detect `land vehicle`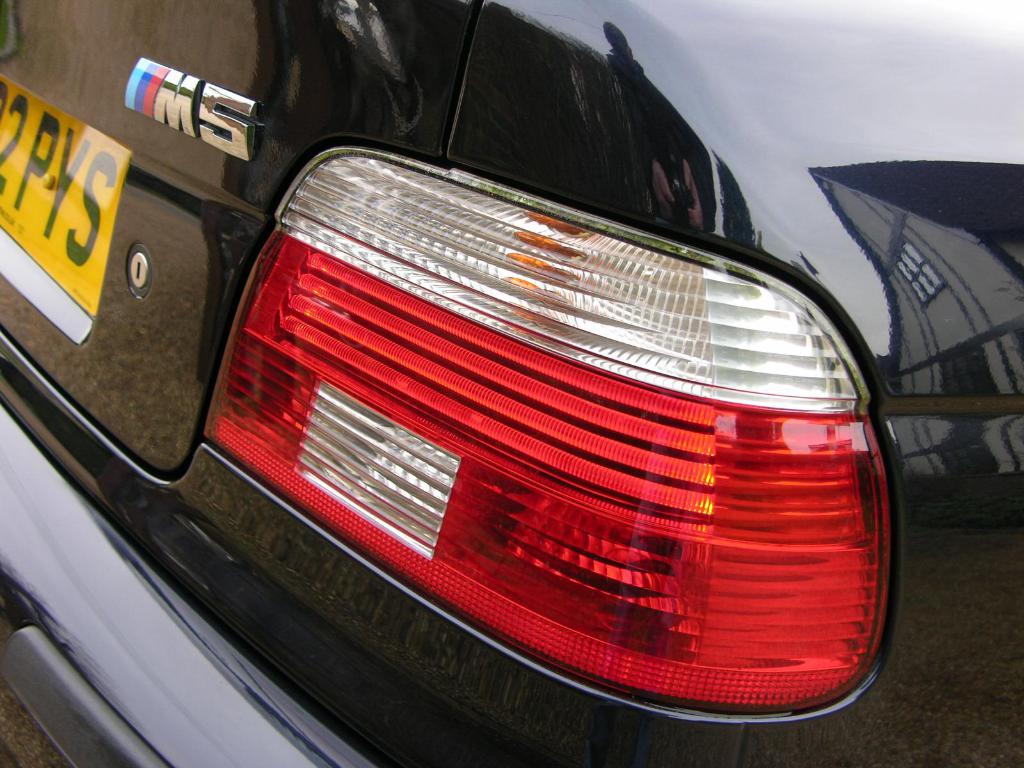
<box>0,0,1023,767</box>
